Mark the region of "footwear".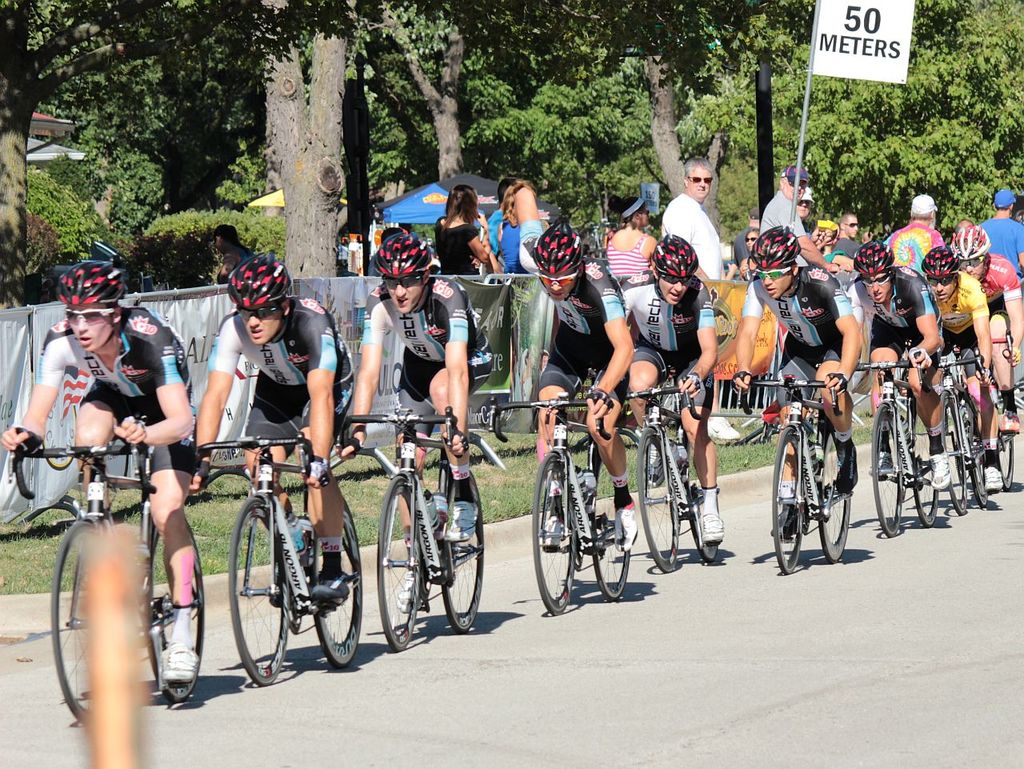
Region: 866 447 896 476.
